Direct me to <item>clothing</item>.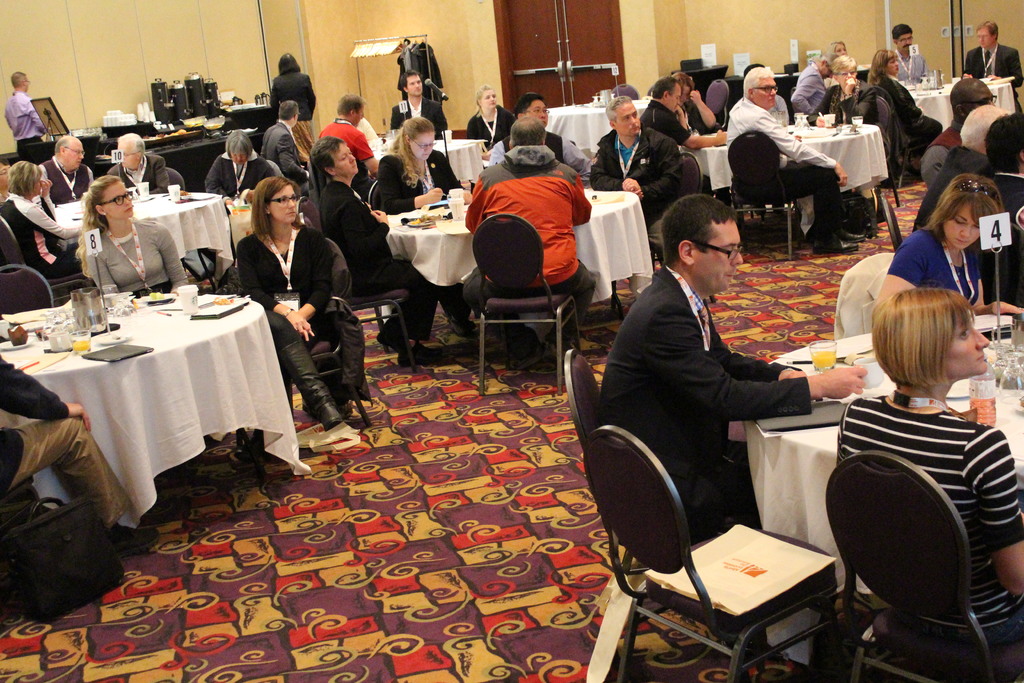
Direction: 822,358,1019,632.
